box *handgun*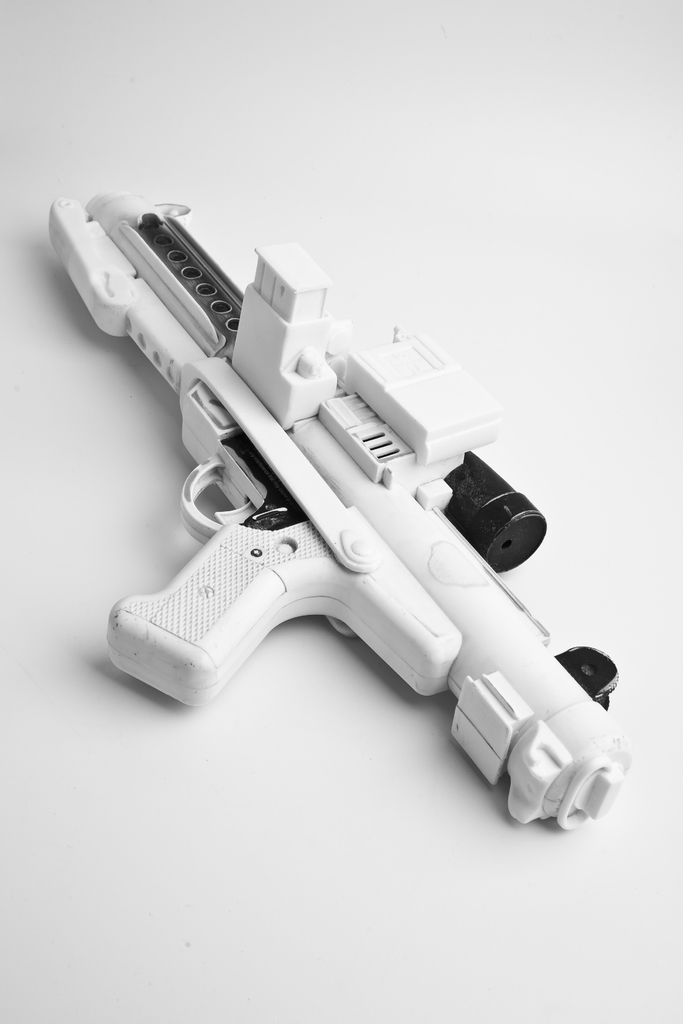
(49,189,639,835)
